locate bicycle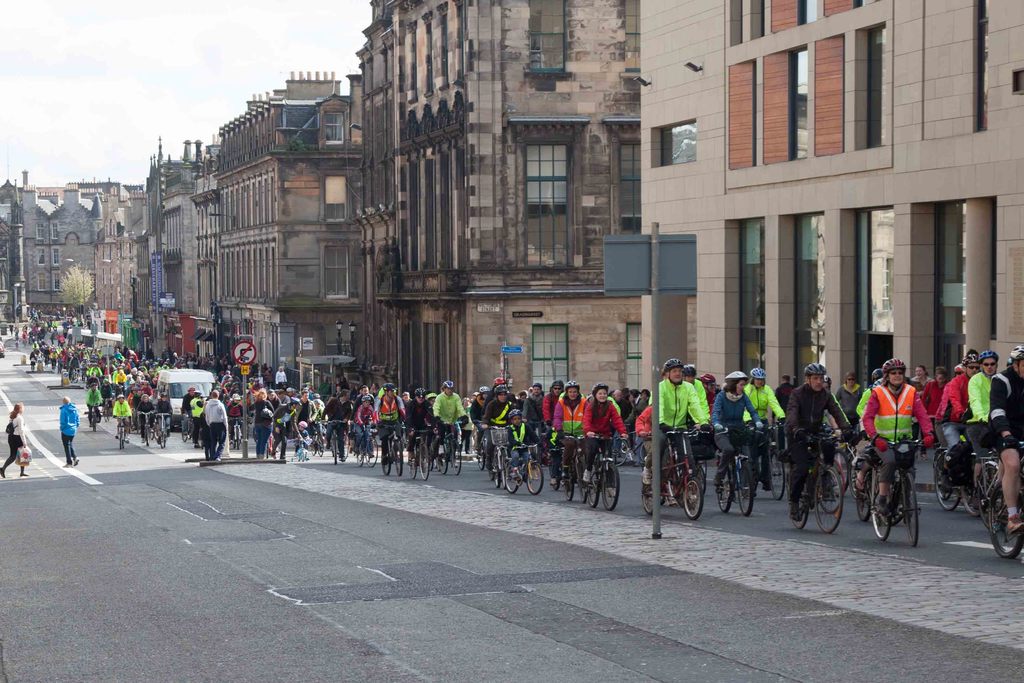
<region>351, 425, 376, 464</region>
